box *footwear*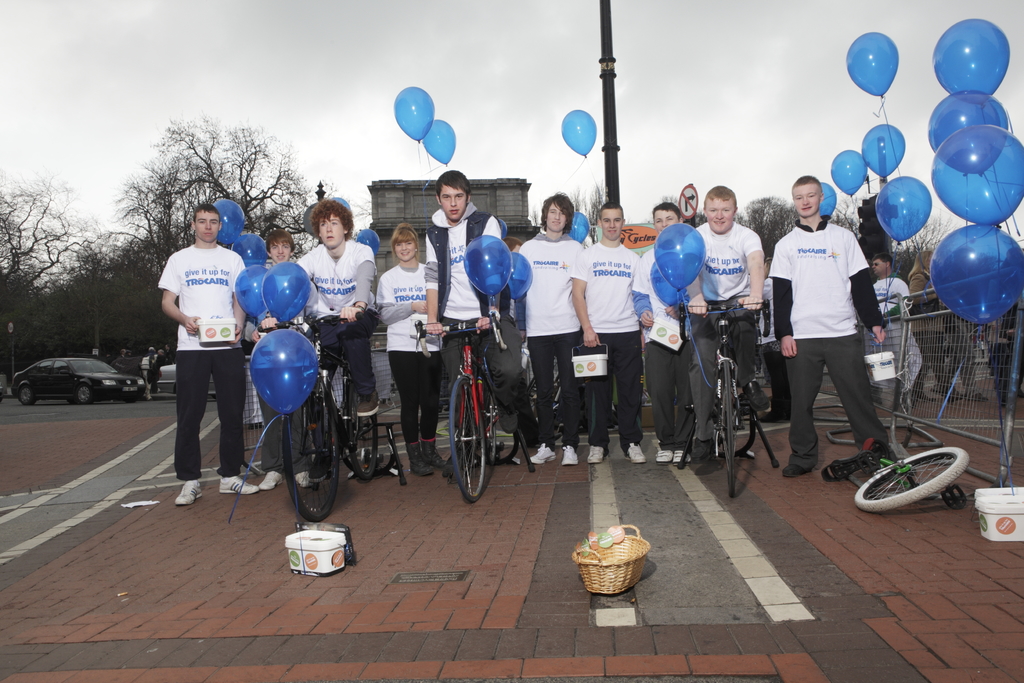
[left=675, top=446, right=691, bottom=466]
